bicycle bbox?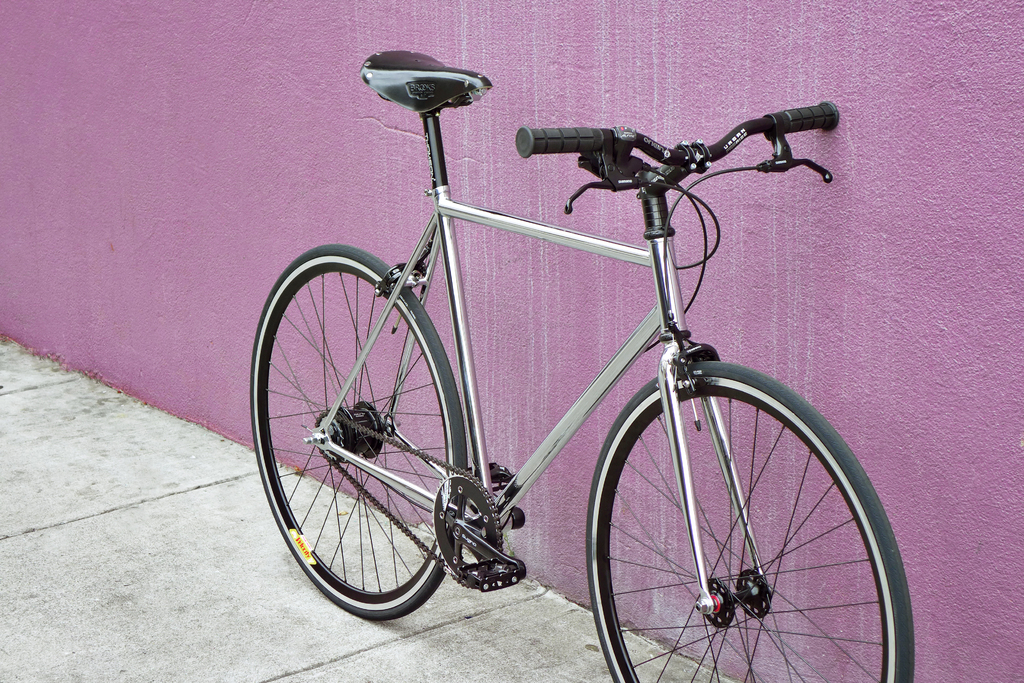
<bbox>244, 41, 909, 677</bbox>
